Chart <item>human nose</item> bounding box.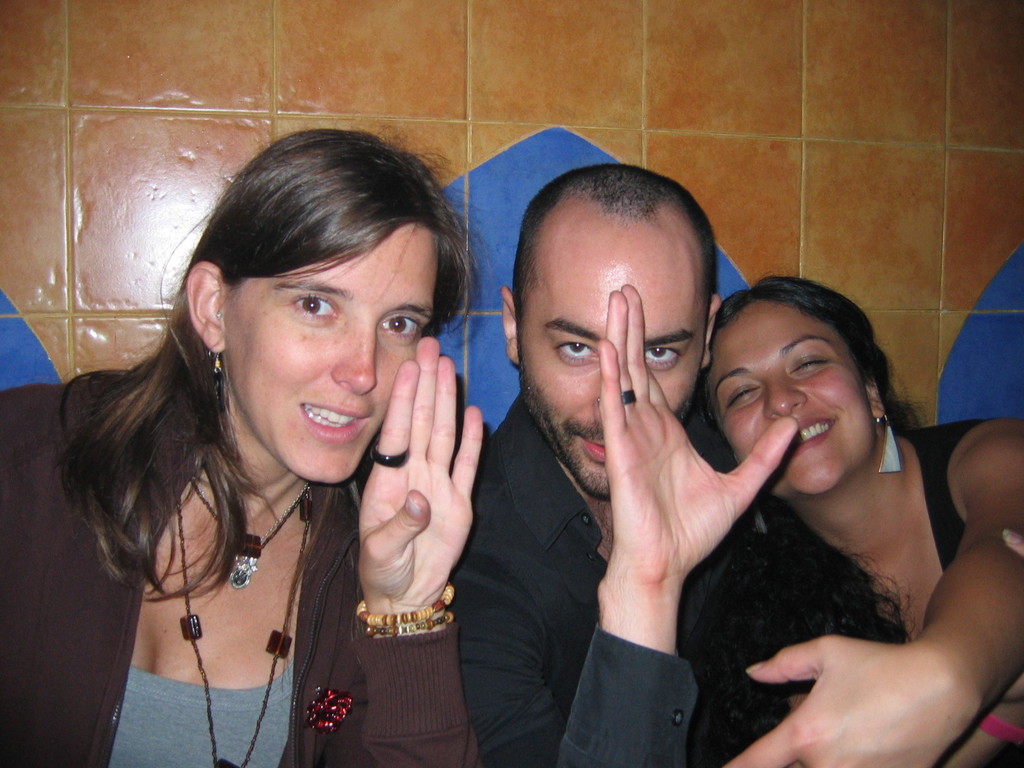
Charted: 326:323:381:397.
